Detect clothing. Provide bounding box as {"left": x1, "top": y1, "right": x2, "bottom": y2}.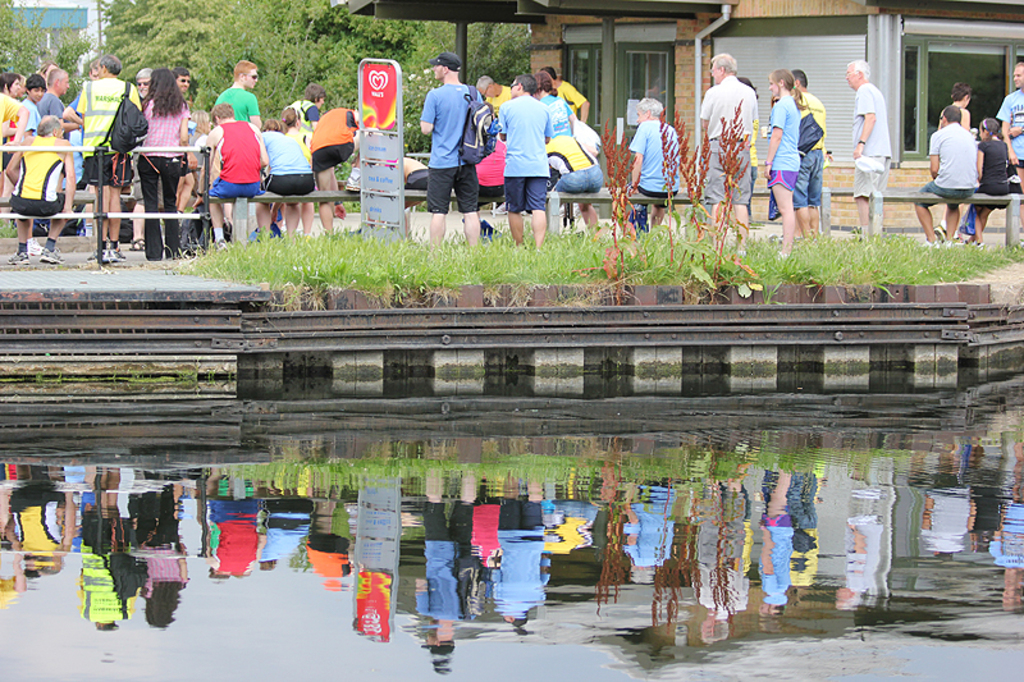
{"left": 495, "top": 95, "right": 552, "bottom": 212}.
